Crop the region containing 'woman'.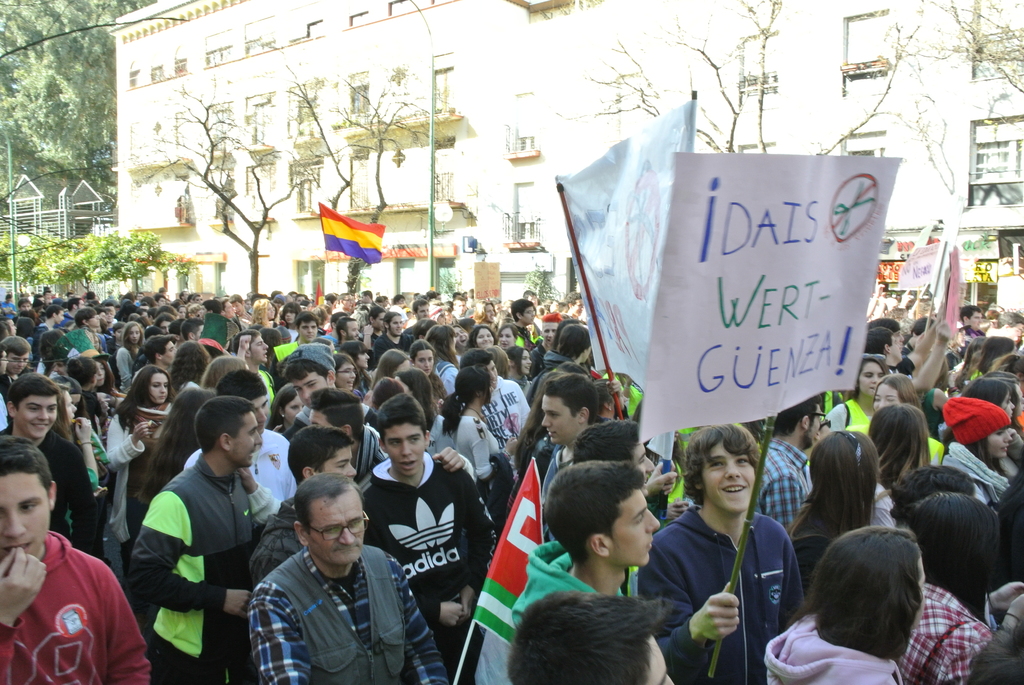
Crop region: (436,367,516,496).
